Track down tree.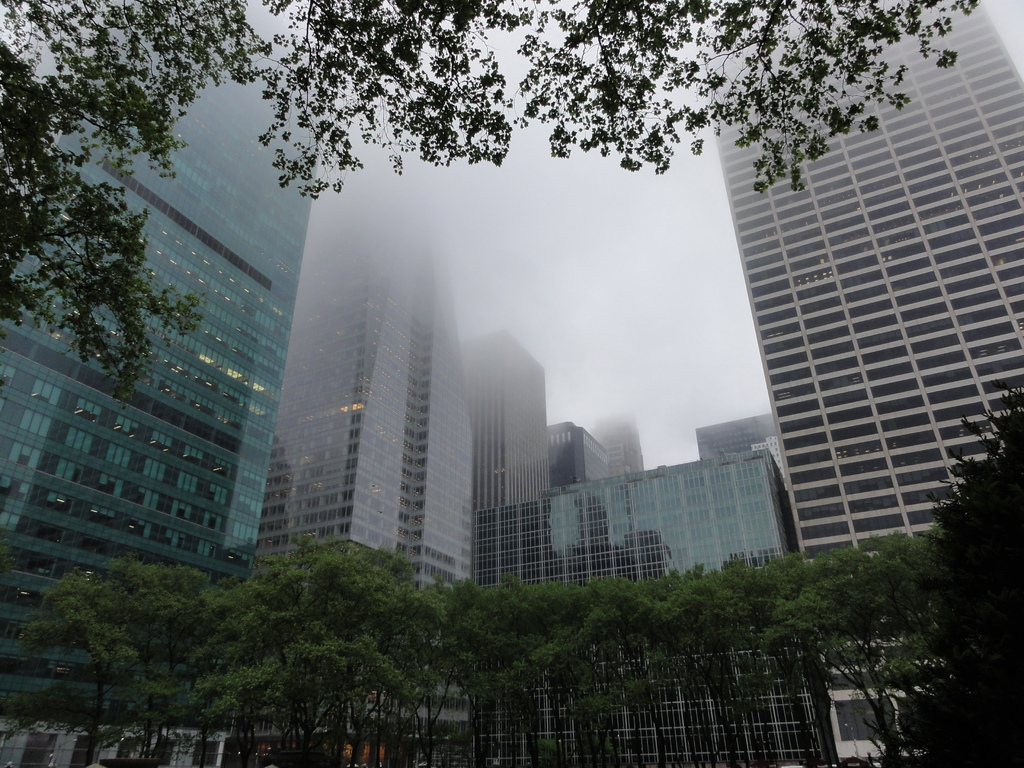
Tracked to 430/585/536/766.
